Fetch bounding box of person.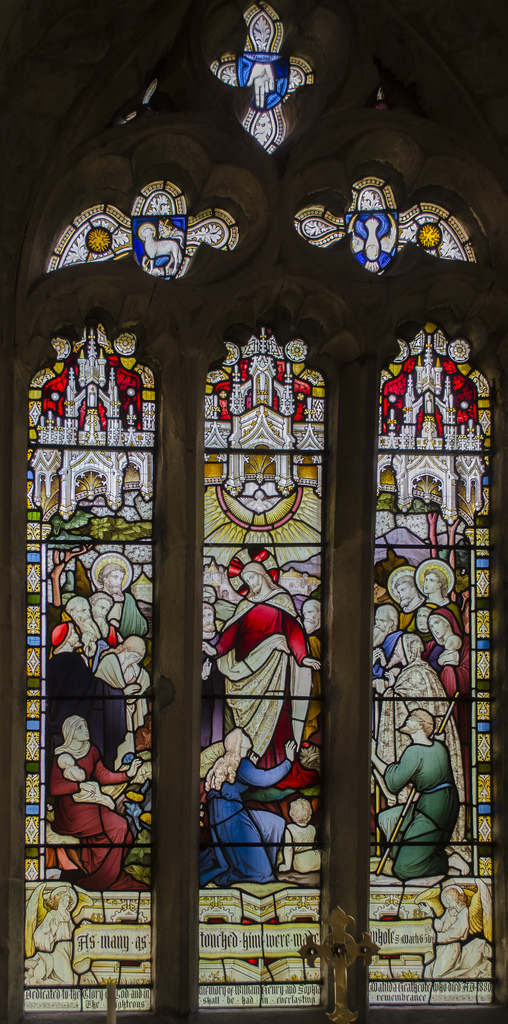
Bbox: <bbox>376, 711, 459, 900</bbox>.
